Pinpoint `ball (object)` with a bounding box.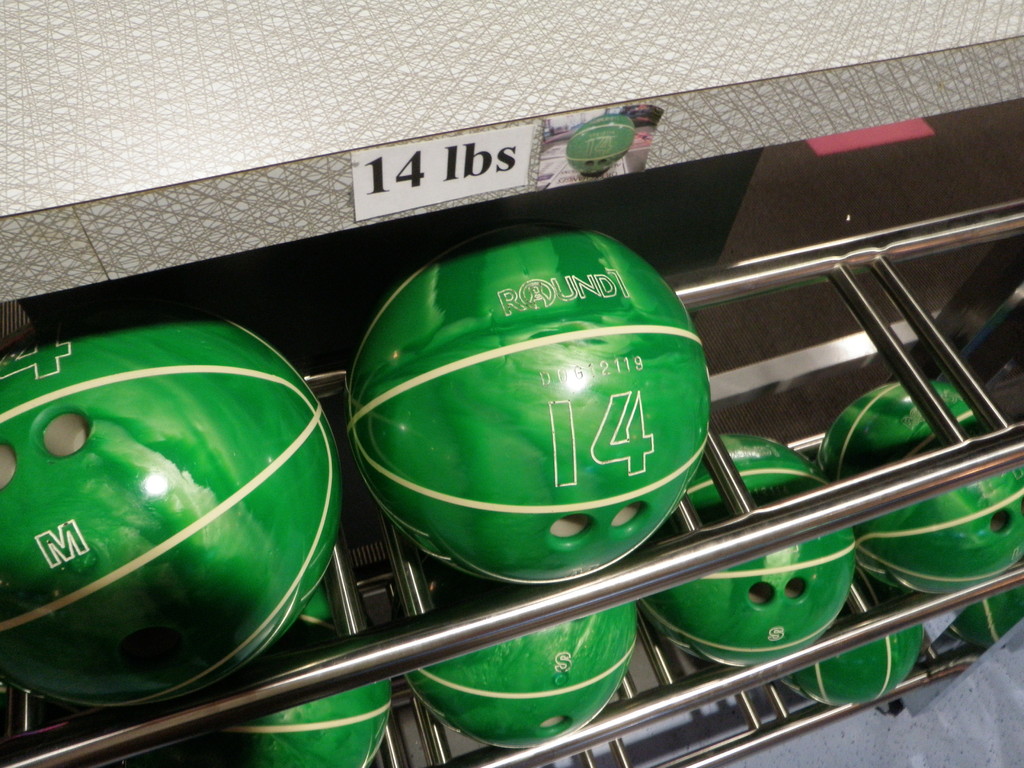
347,223,709,589.
